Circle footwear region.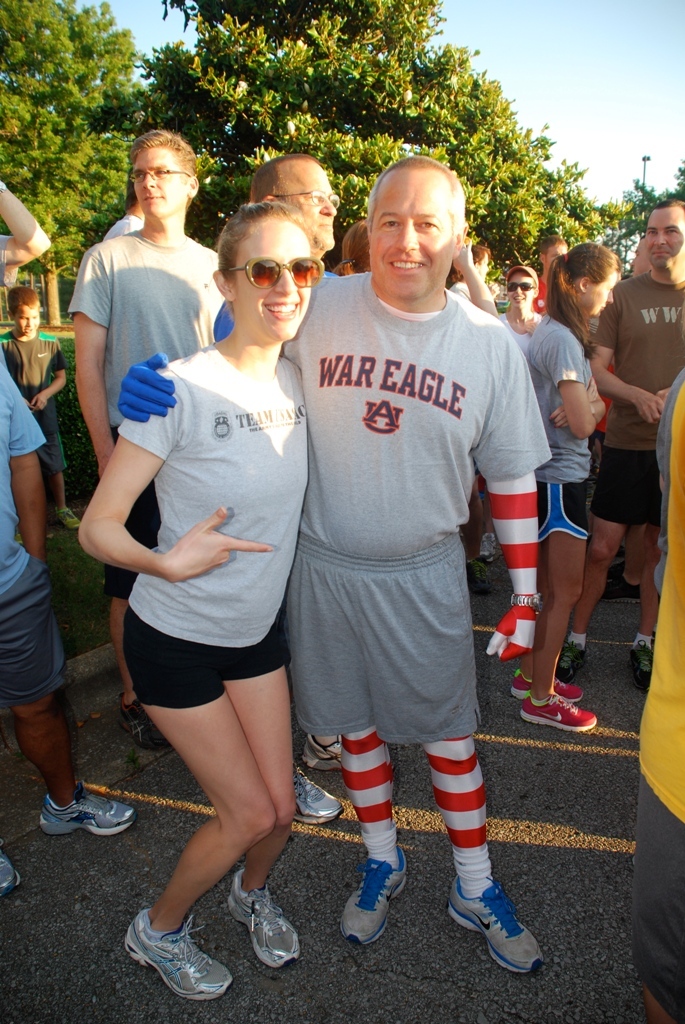
Region: {"x1": 517, "y1": 691, "x2": 599, "y2": 732}.
